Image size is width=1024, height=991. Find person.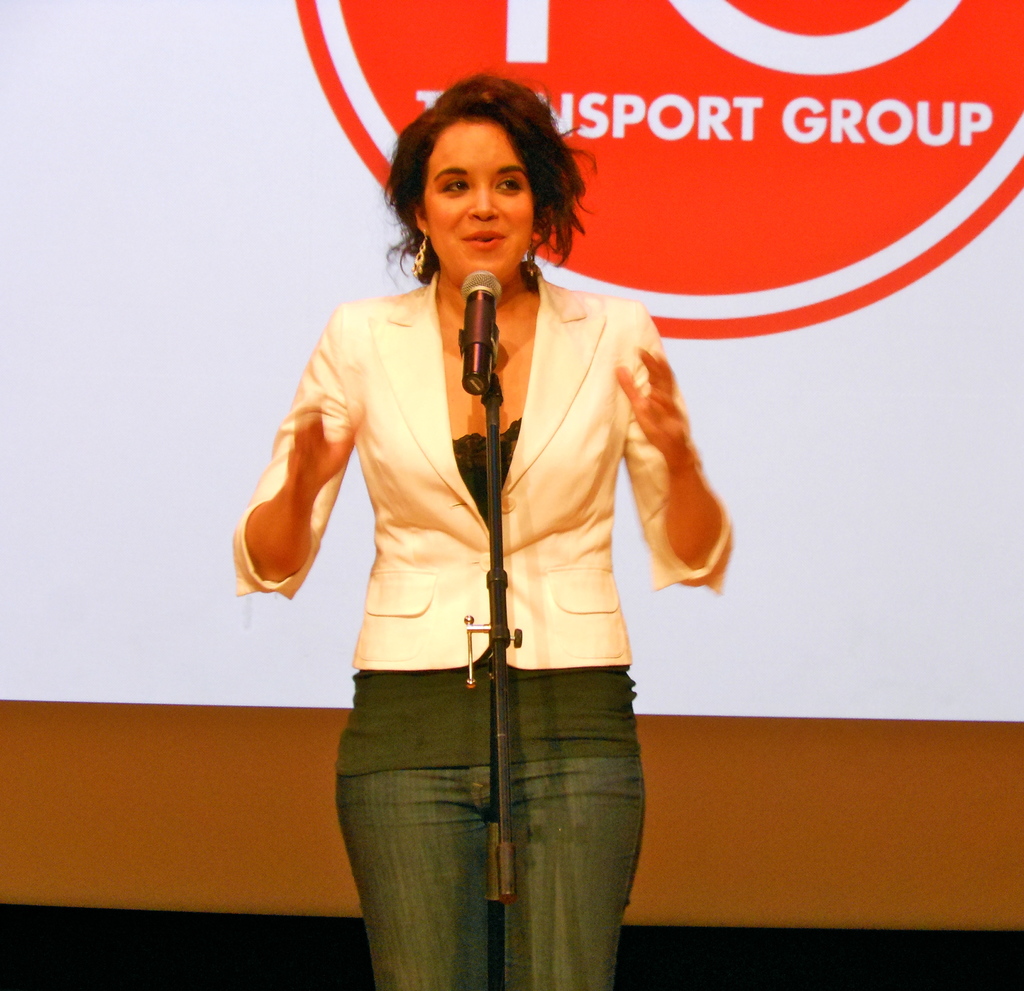
detection(232, 27, 739, 978).
